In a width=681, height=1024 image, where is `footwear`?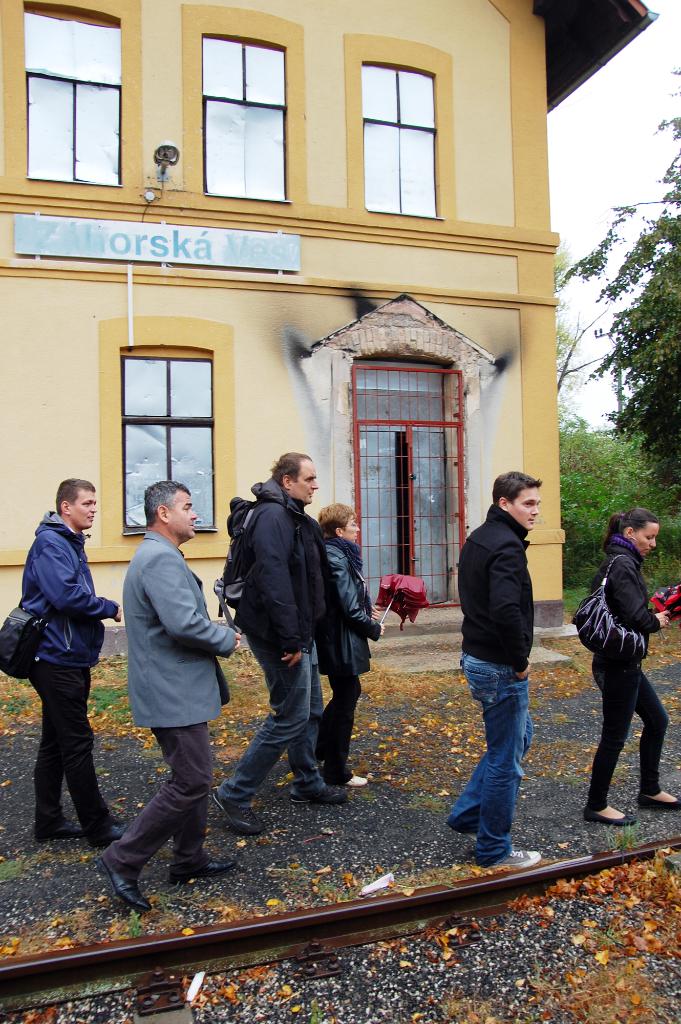
select_region(85, 809, 122, 848).
